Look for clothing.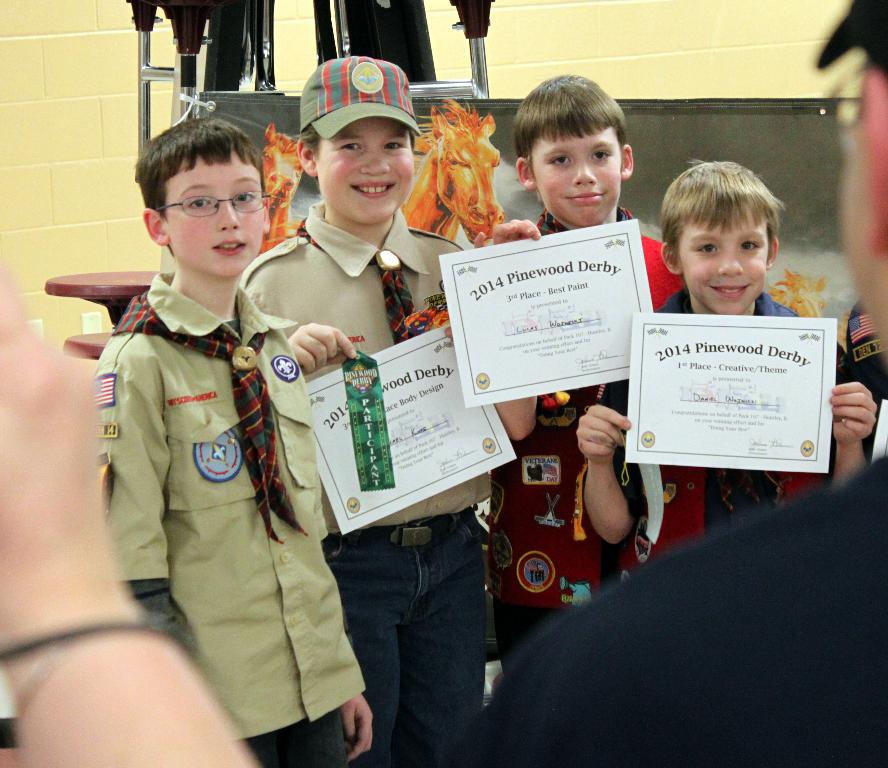
Found: (left=574, top=286, right=855, bottom=563).
